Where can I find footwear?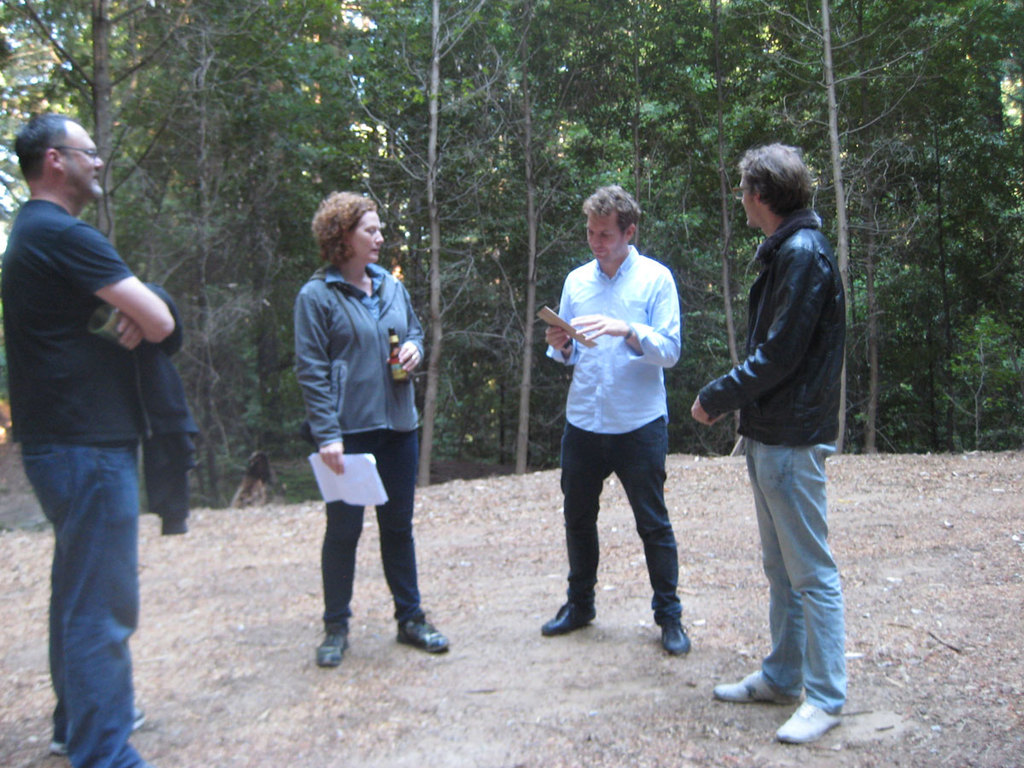
You can find it at crop(54, 695, 148, 752).
